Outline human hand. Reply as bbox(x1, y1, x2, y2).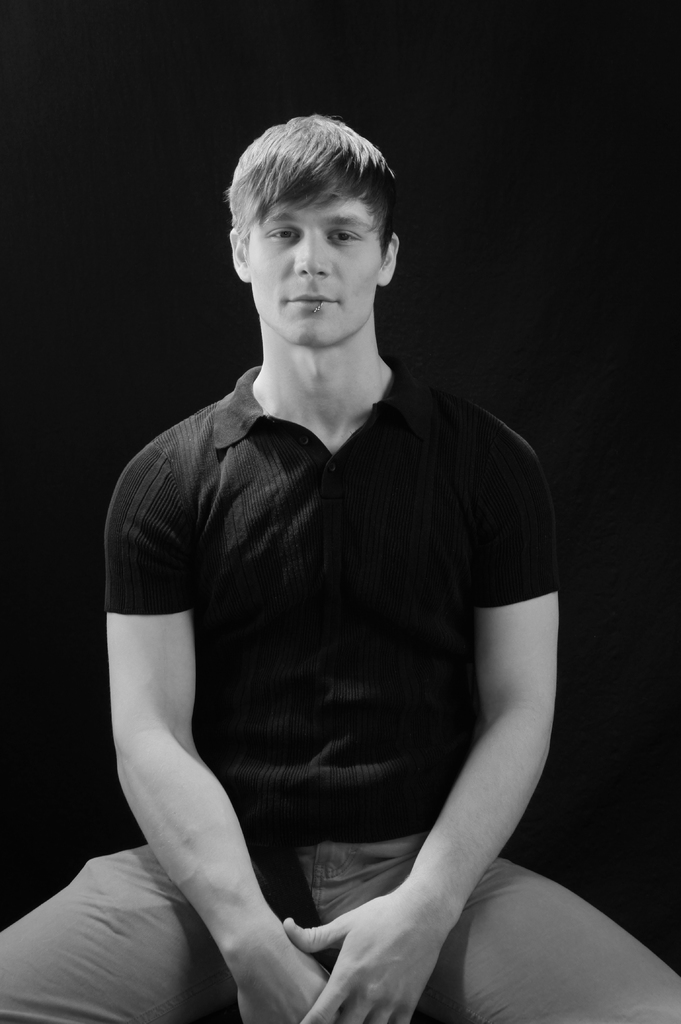
bbox(282, 892, 443, 1023).
